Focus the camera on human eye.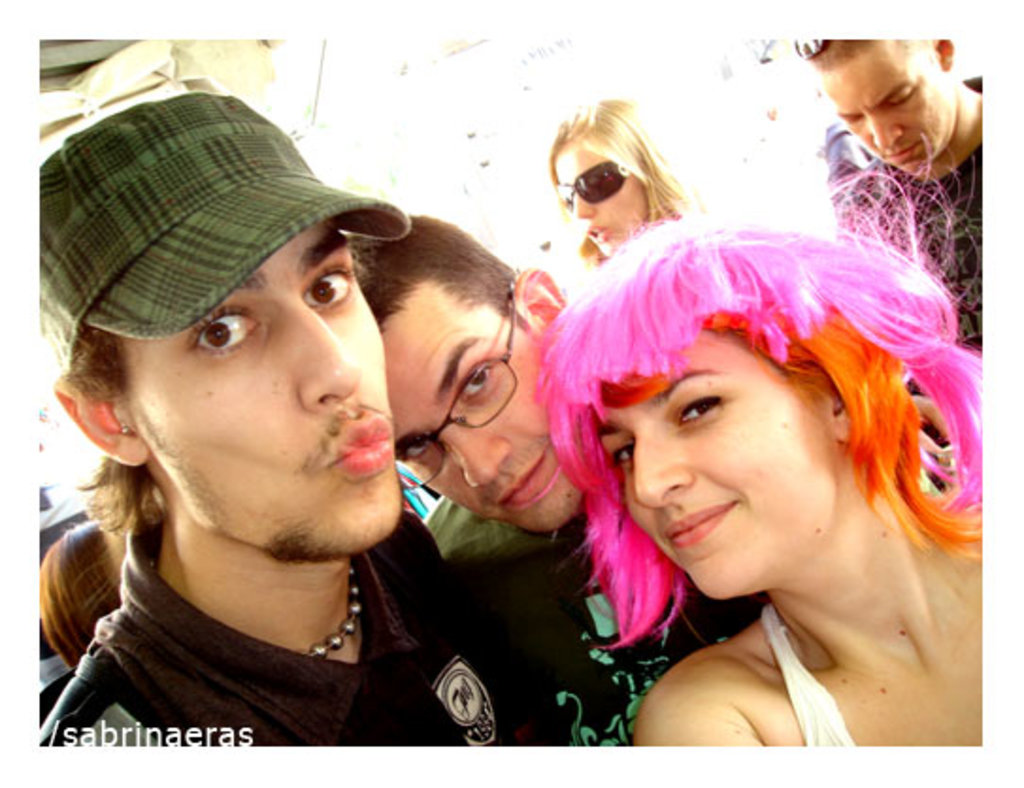
Focus region: box(883, 85, 917, 109).
